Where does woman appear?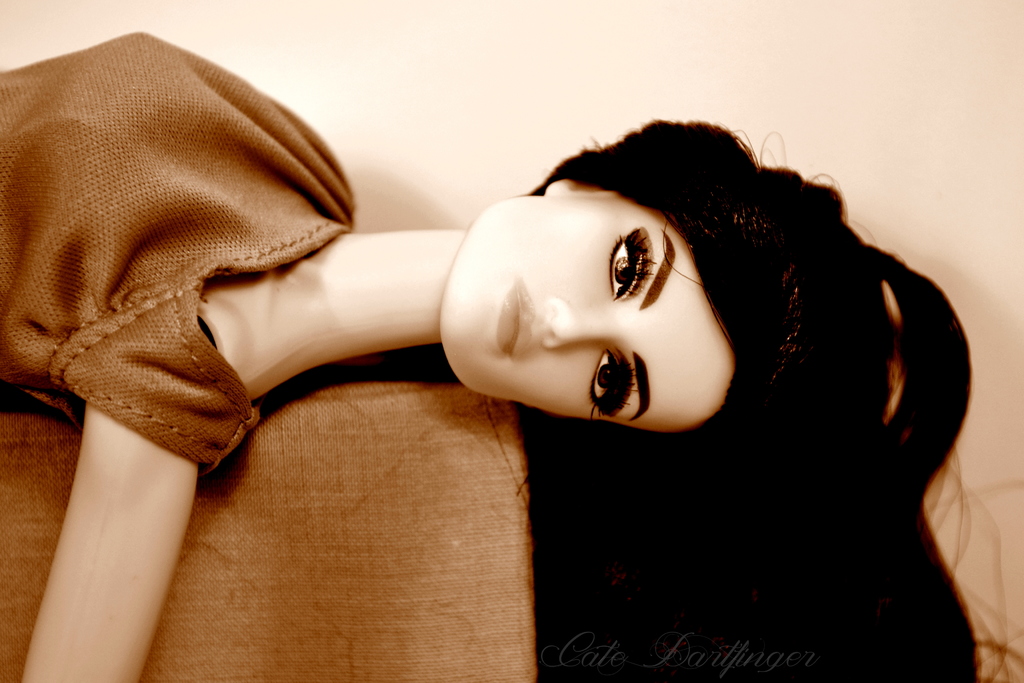
Appears at <region>0, 29, 1011, 682</region>.
